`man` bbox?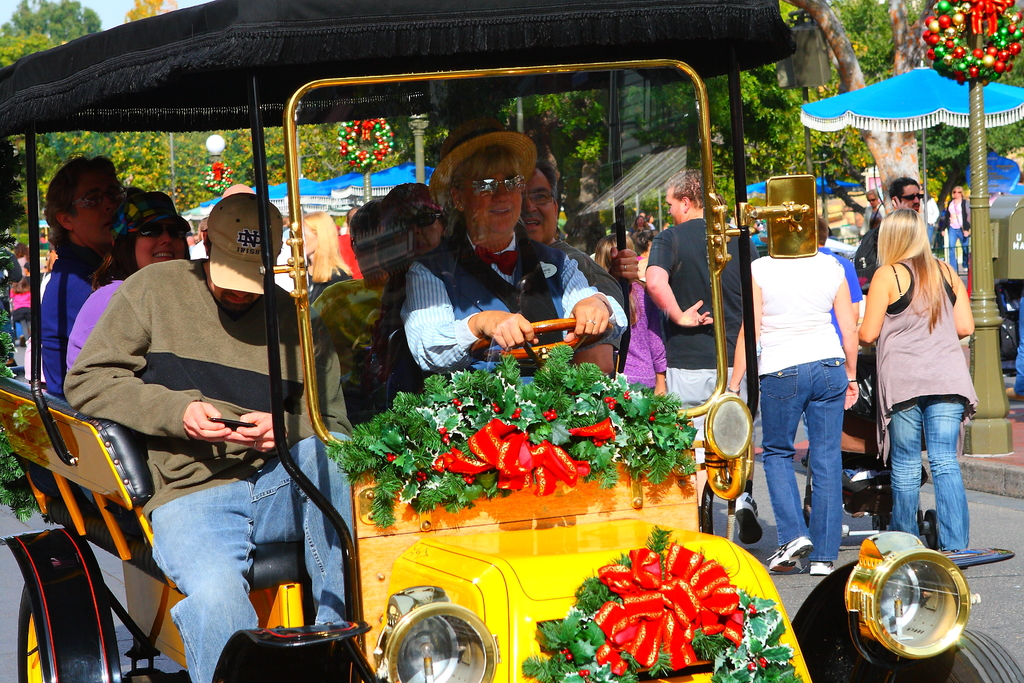
{"x1": 61, "y1": 193, "x2": 367, "y2": 679}
